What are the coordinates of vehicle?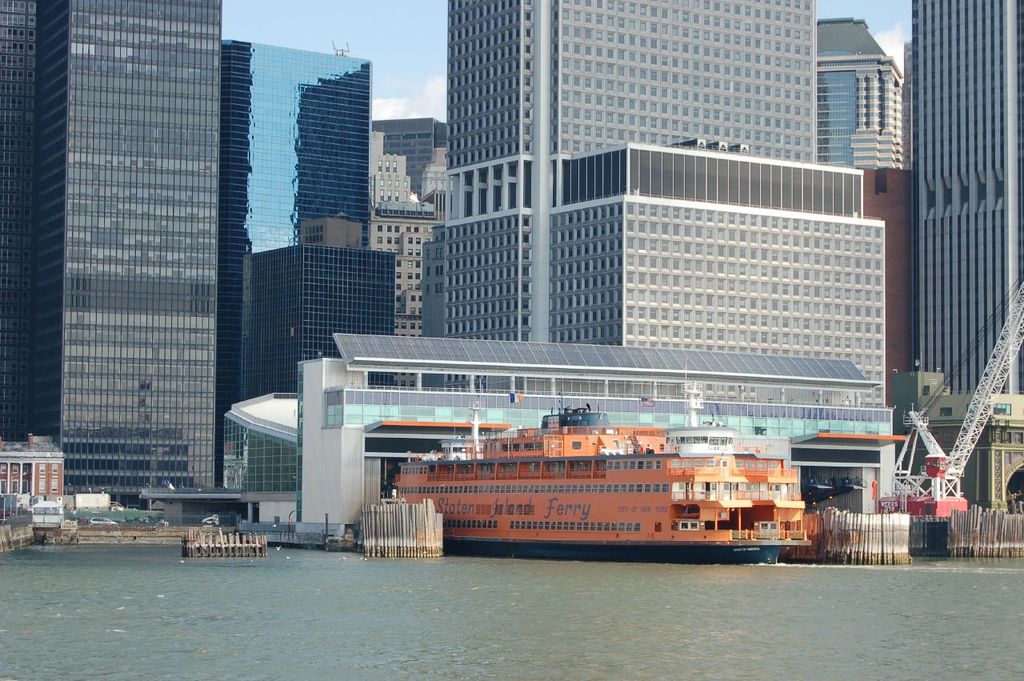
{"left": 390, "top": 357, "right": 813, "bottom": 564}.
